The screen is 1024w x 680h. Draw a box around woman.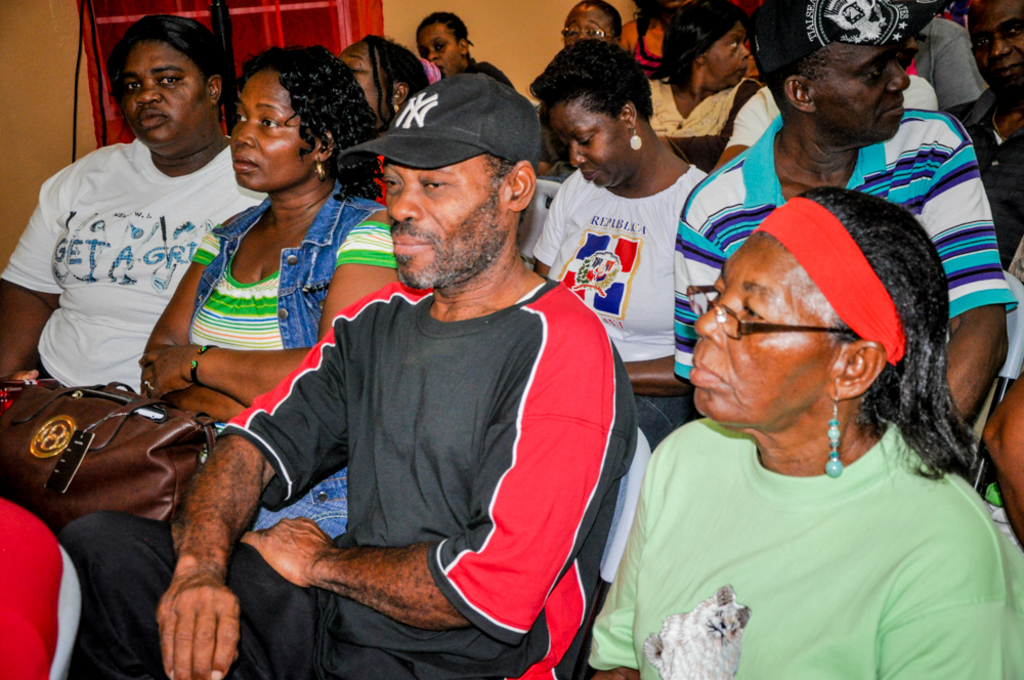
[584, 190, 1023, 679].
